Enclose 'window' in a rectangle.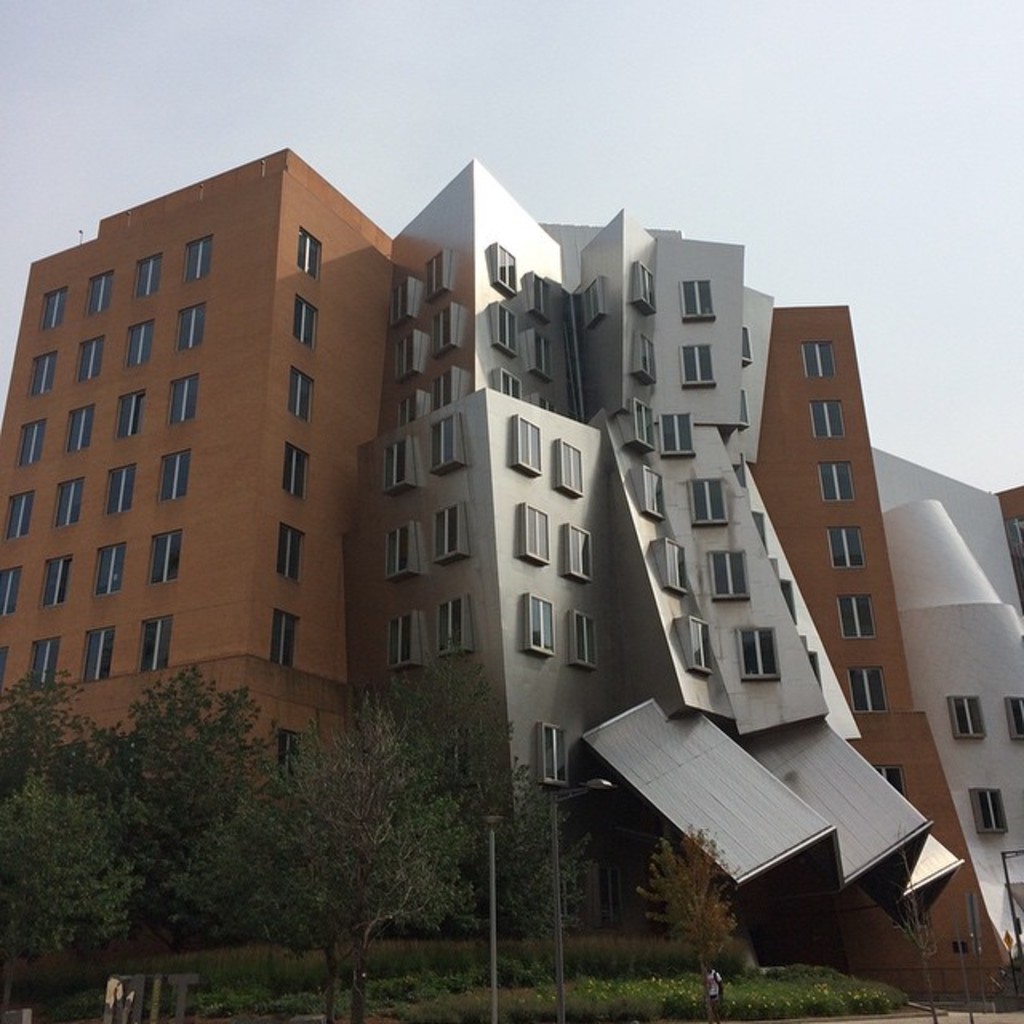
(966, 786, 1016, 835).
